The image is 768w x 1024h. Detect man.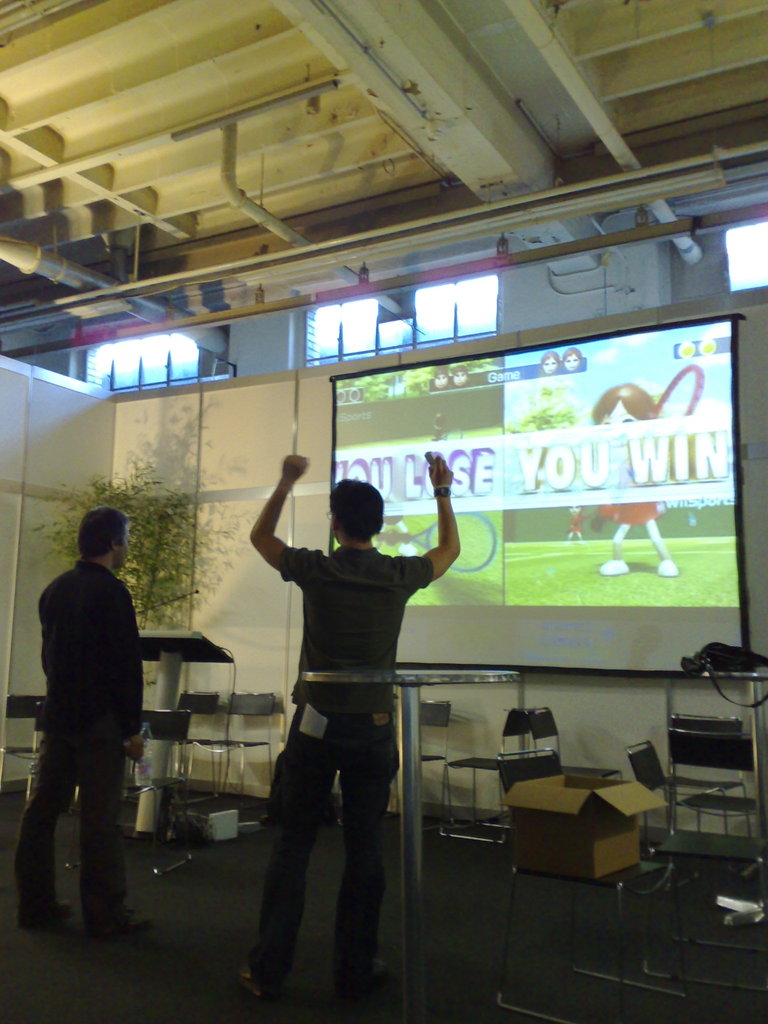
Detection: locate(234, 454, 460, 998).
